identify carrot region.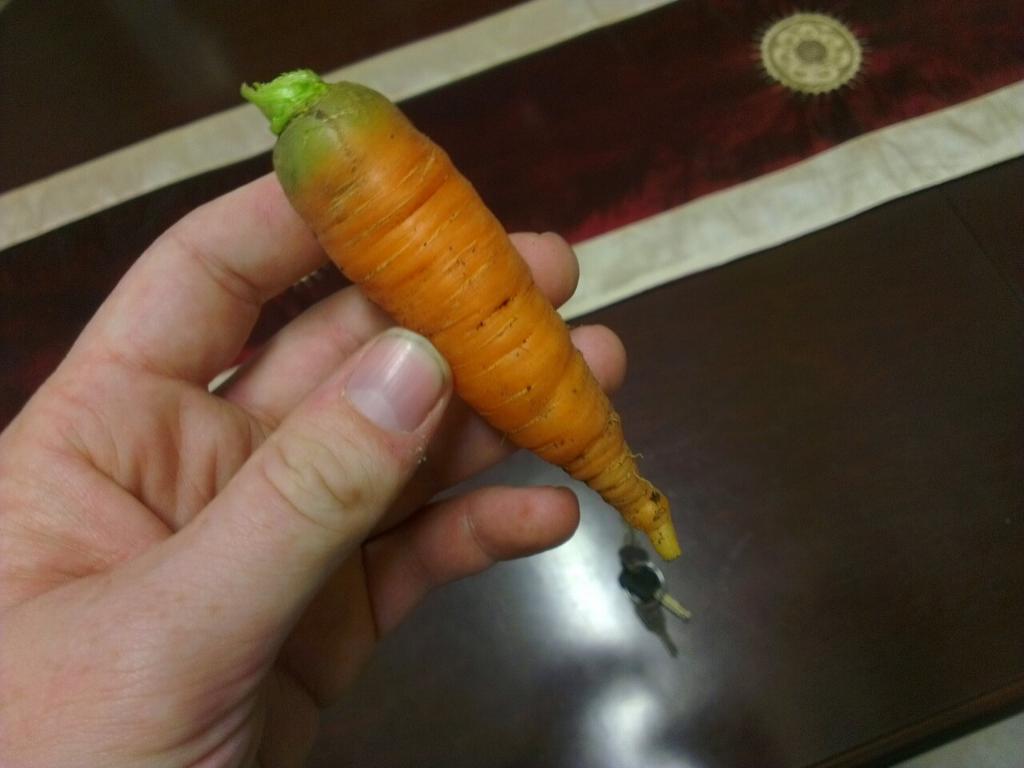
Region: pyautogui.locateOnScreen(214, 76, 735, 558).
